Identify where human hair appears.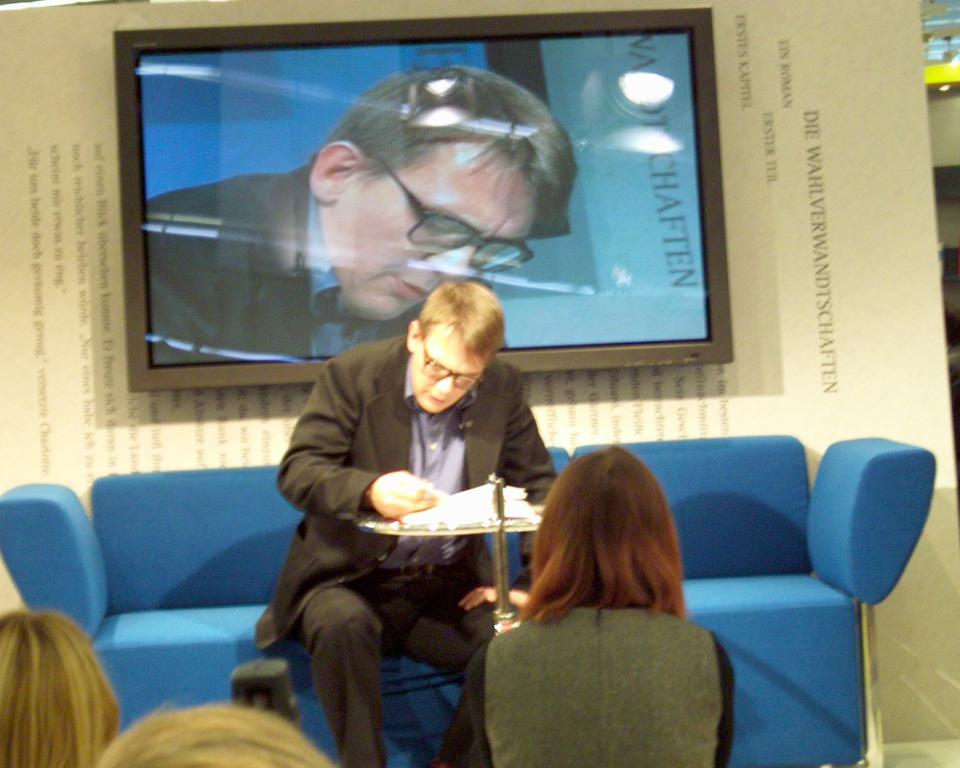
Appears at 95, 703, 340, 767.
